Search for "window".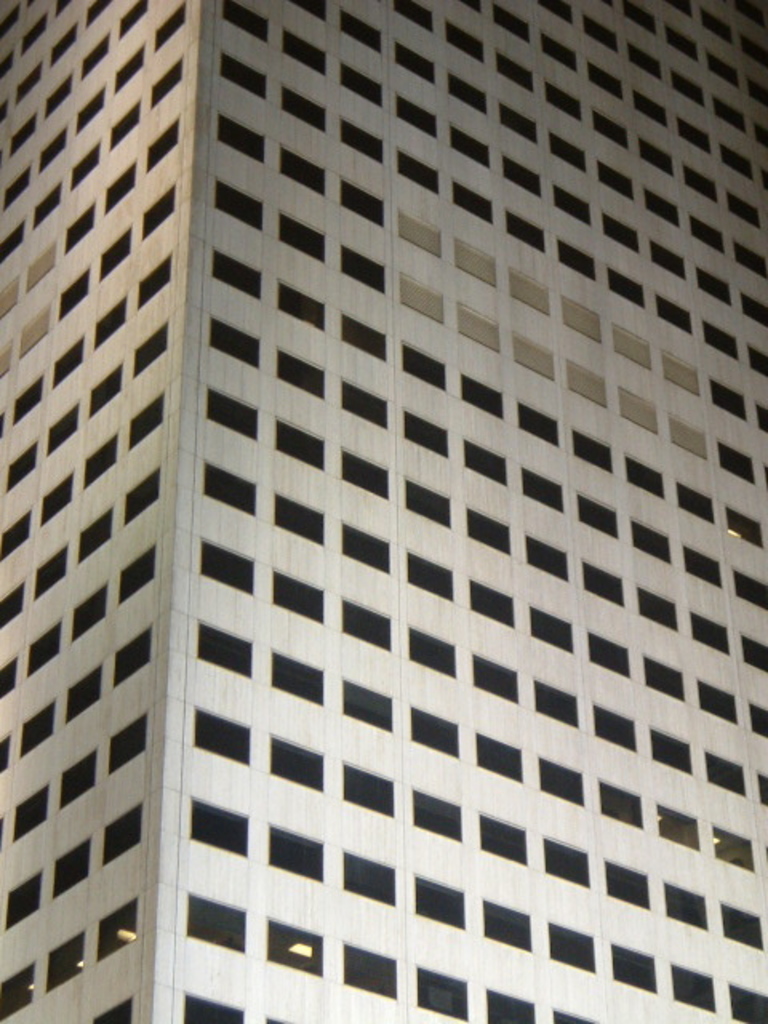
Found at 414,965,469,1022.
